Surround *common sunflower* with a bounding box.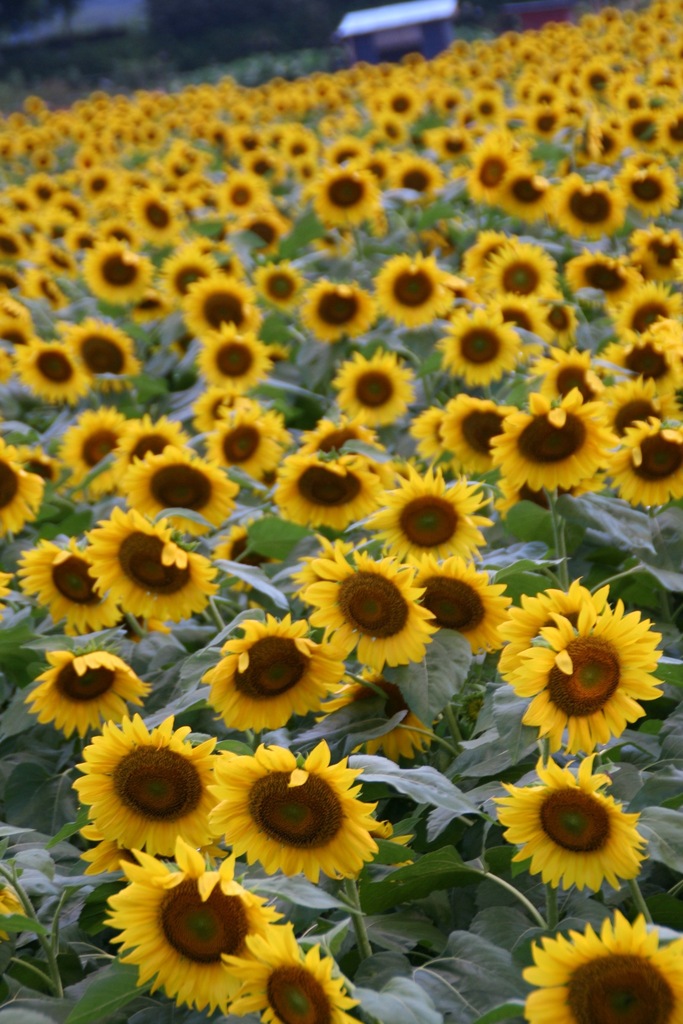
{"left": 188, "top": 321, "right": 270, "bottom": 395}.
